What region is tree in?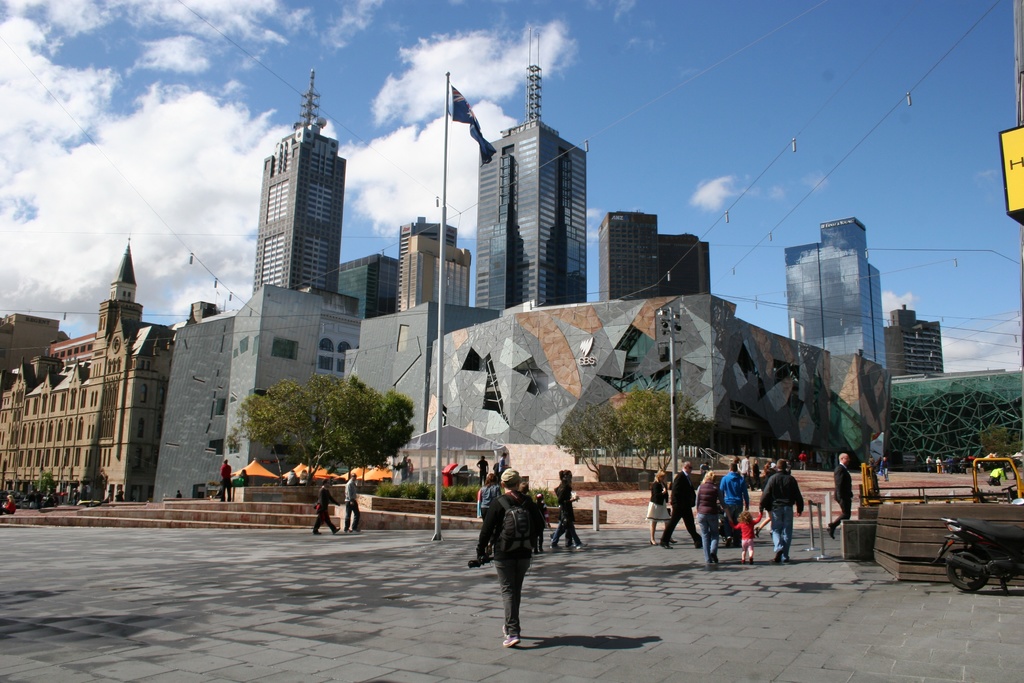
554,407,600,485.
